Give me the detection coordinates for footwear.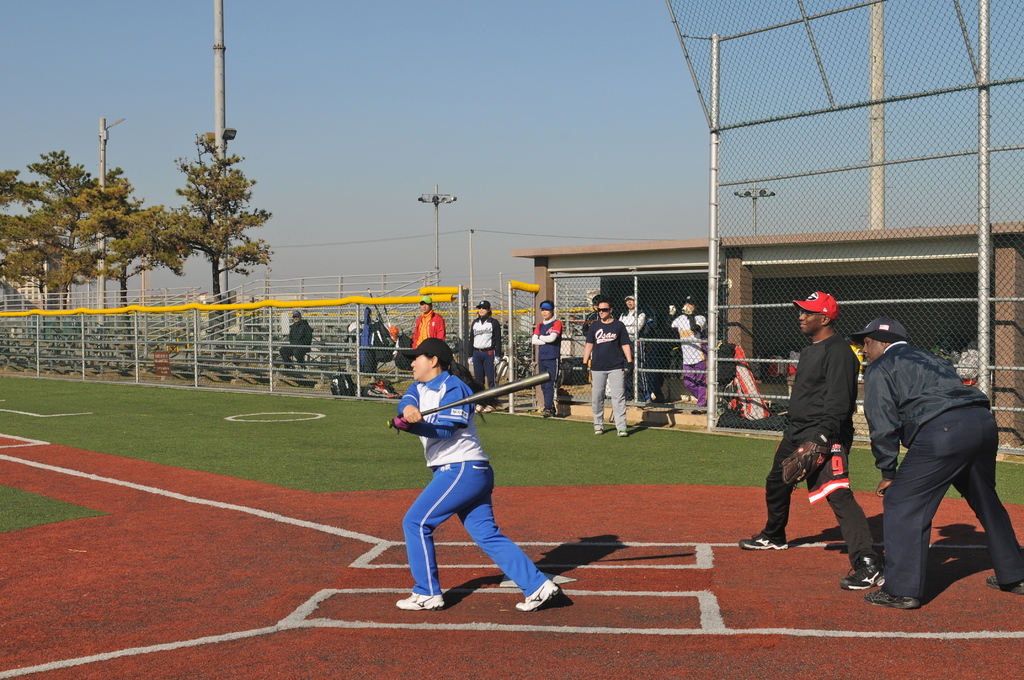
x1=393 y1=593 x2=447 y2=611.
